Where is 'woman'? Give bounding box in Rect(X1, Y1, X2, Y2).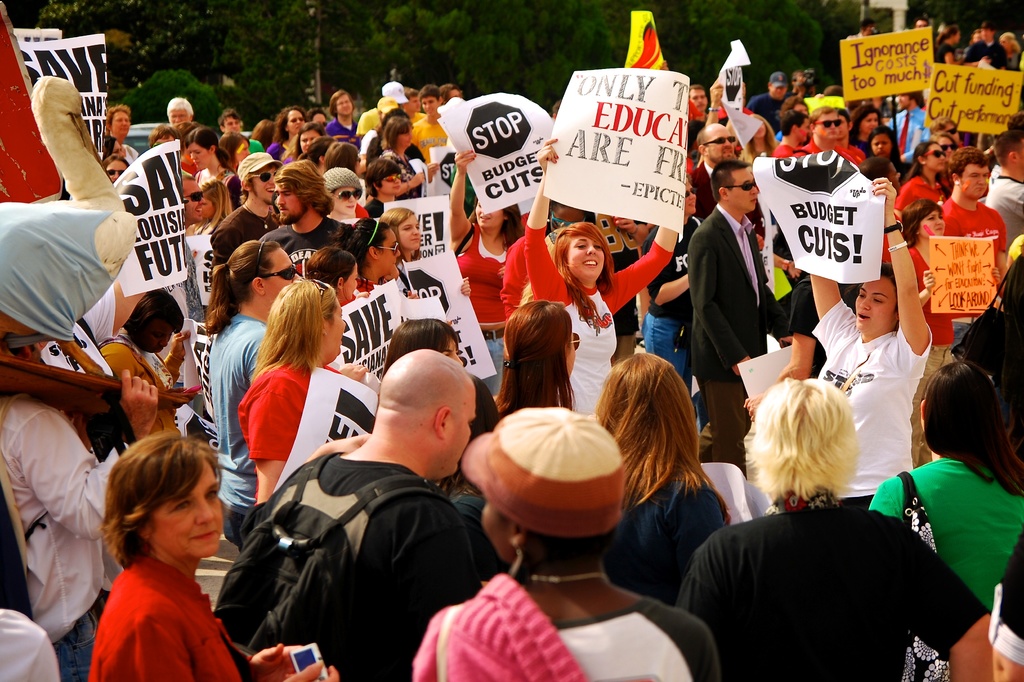
Rect(89, 287, 203, 438).
